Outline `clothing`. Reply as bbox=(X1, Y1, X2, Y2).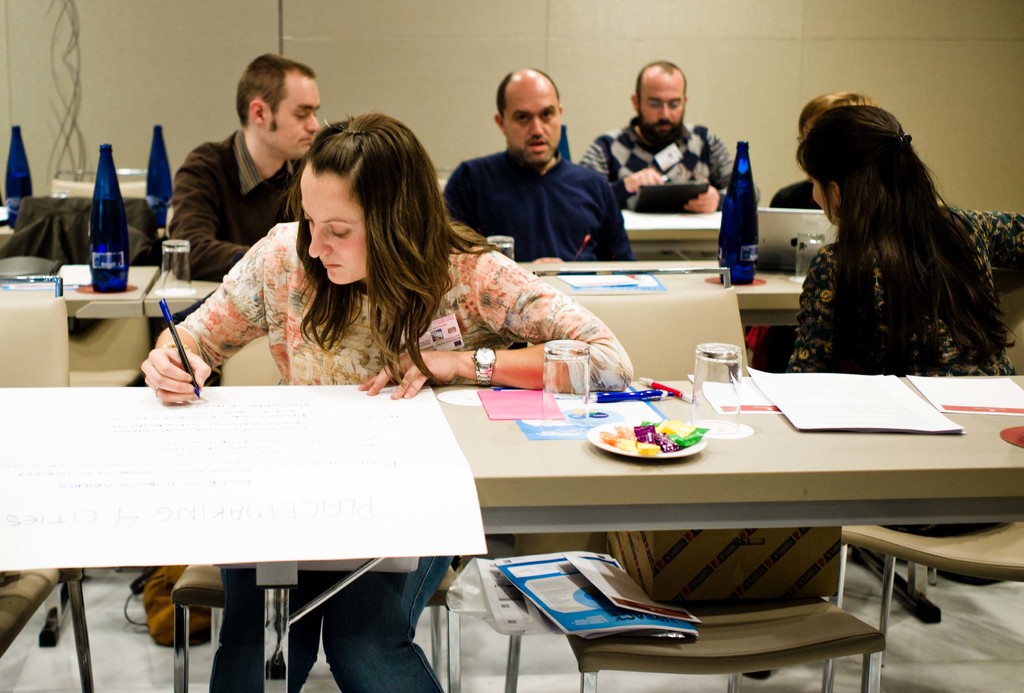
bbox=(442, 149, 637, 259).
